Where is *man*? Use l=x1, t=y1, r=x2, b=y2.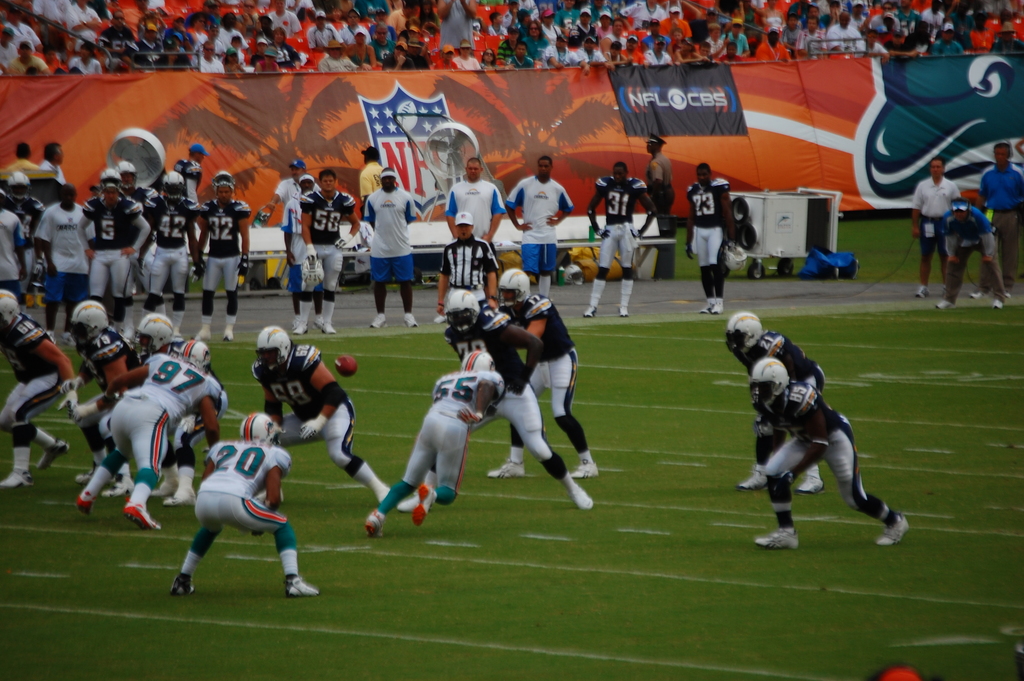
l=644, t=134, r=676, b=273.
